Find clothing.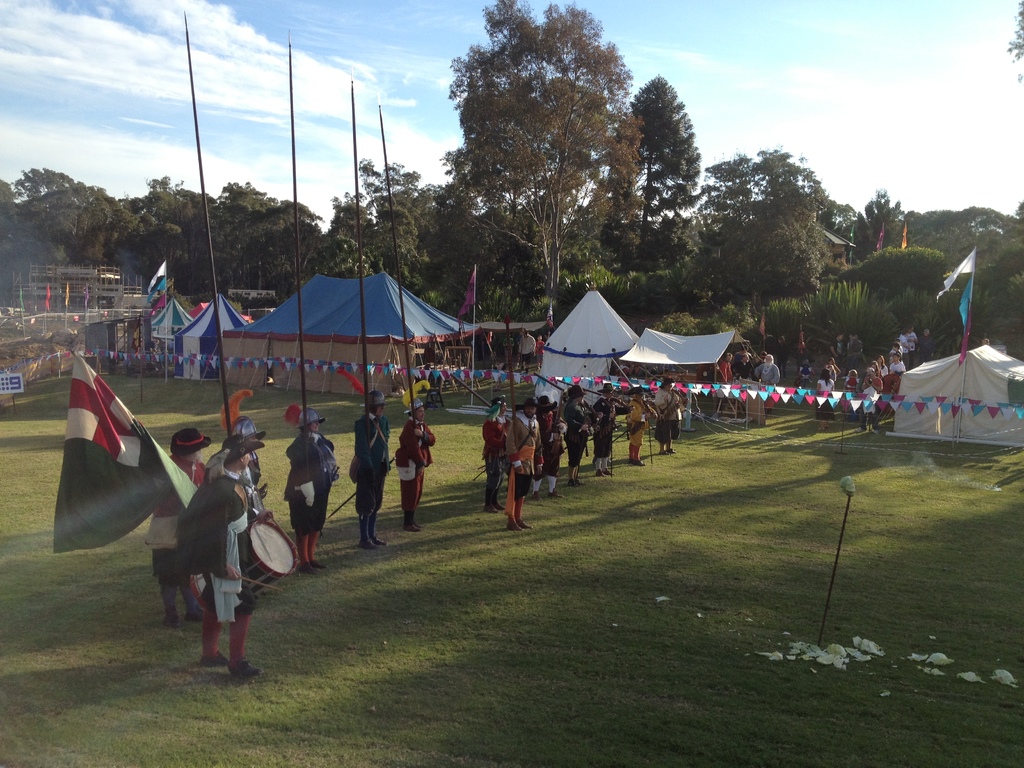
[907, 333, 917, 363].
